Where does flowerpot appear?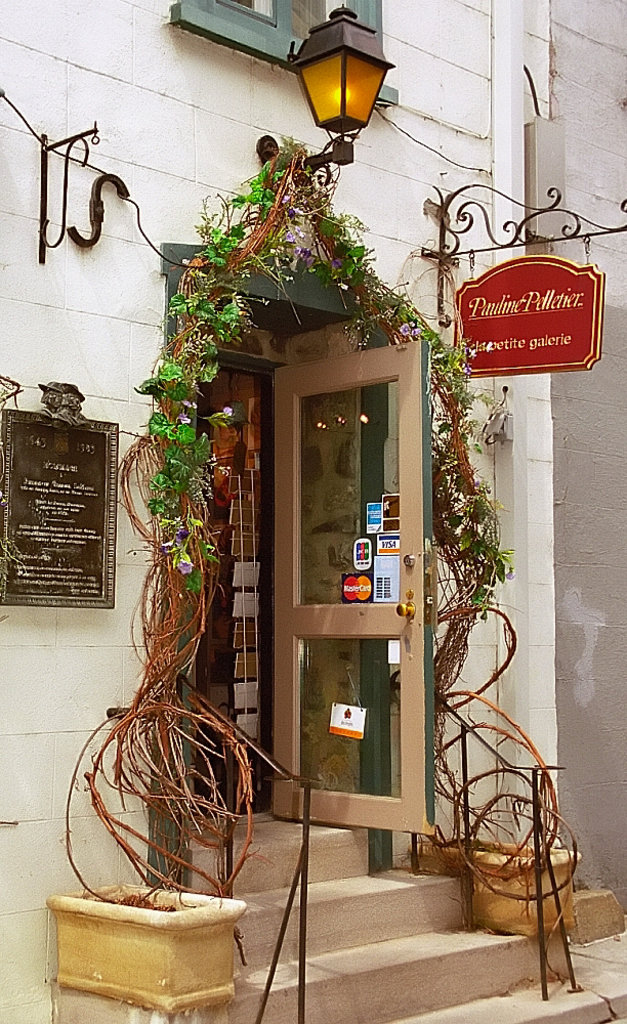
Appears at crop(400, 823, 579, 939).
